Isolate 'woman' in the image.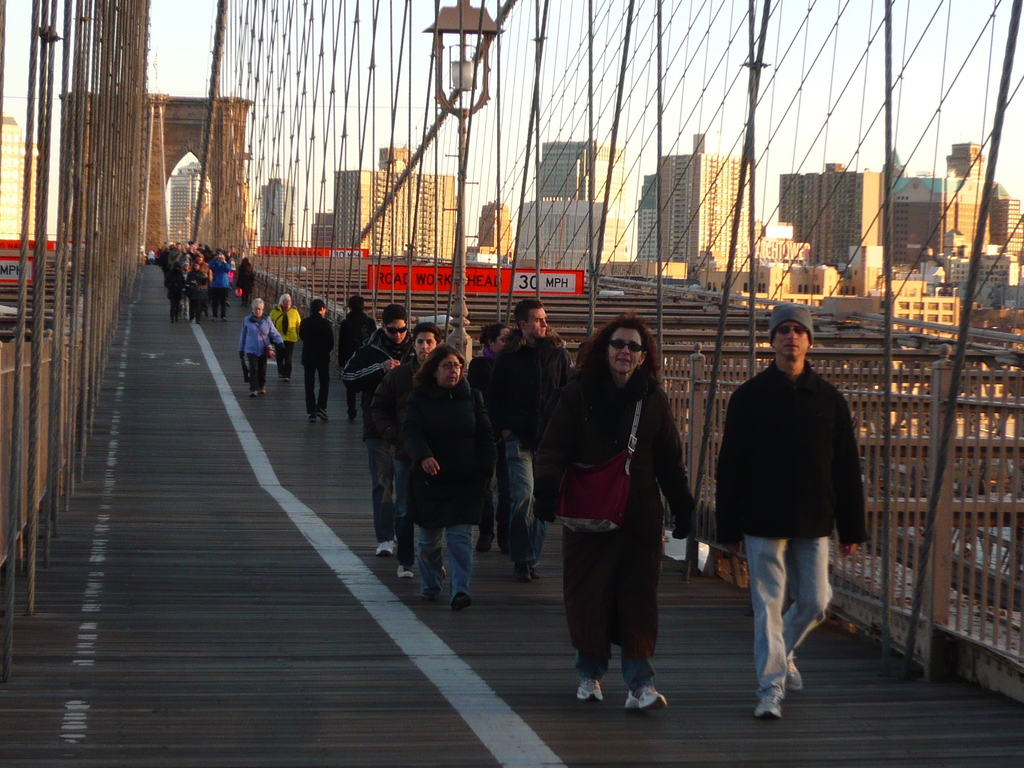
Isolated region: [left=238, top=299, right=284, bottom=397].
